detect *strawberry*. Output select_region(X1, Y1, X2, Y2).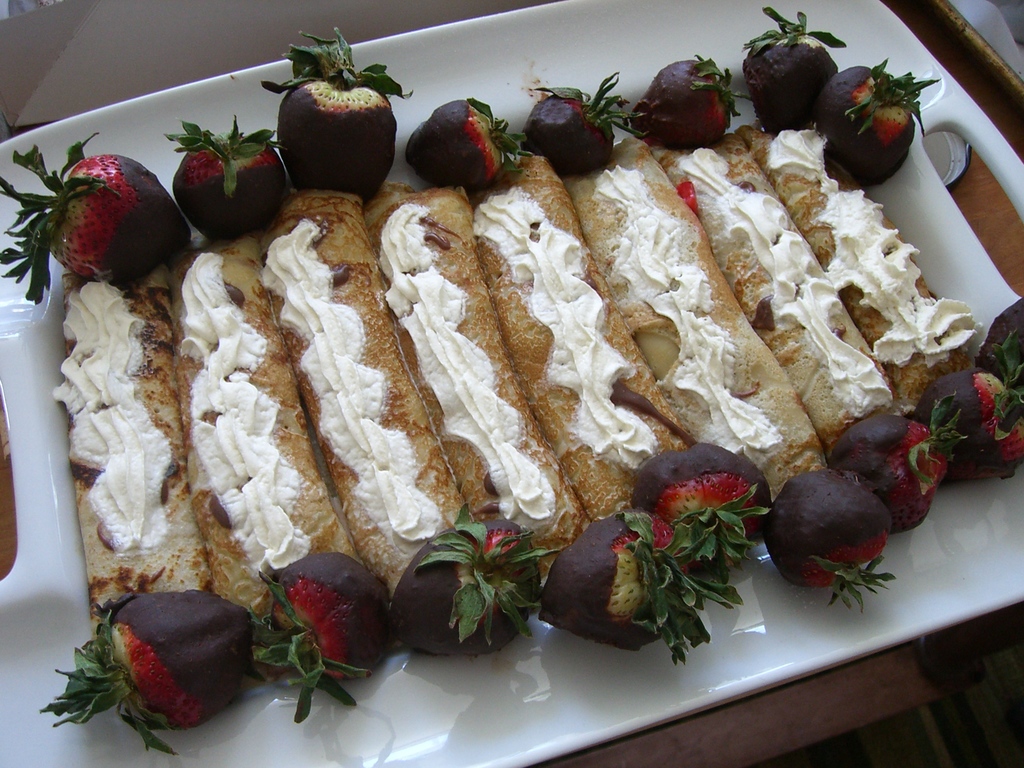
select_region(388, 522, 539, 658).
